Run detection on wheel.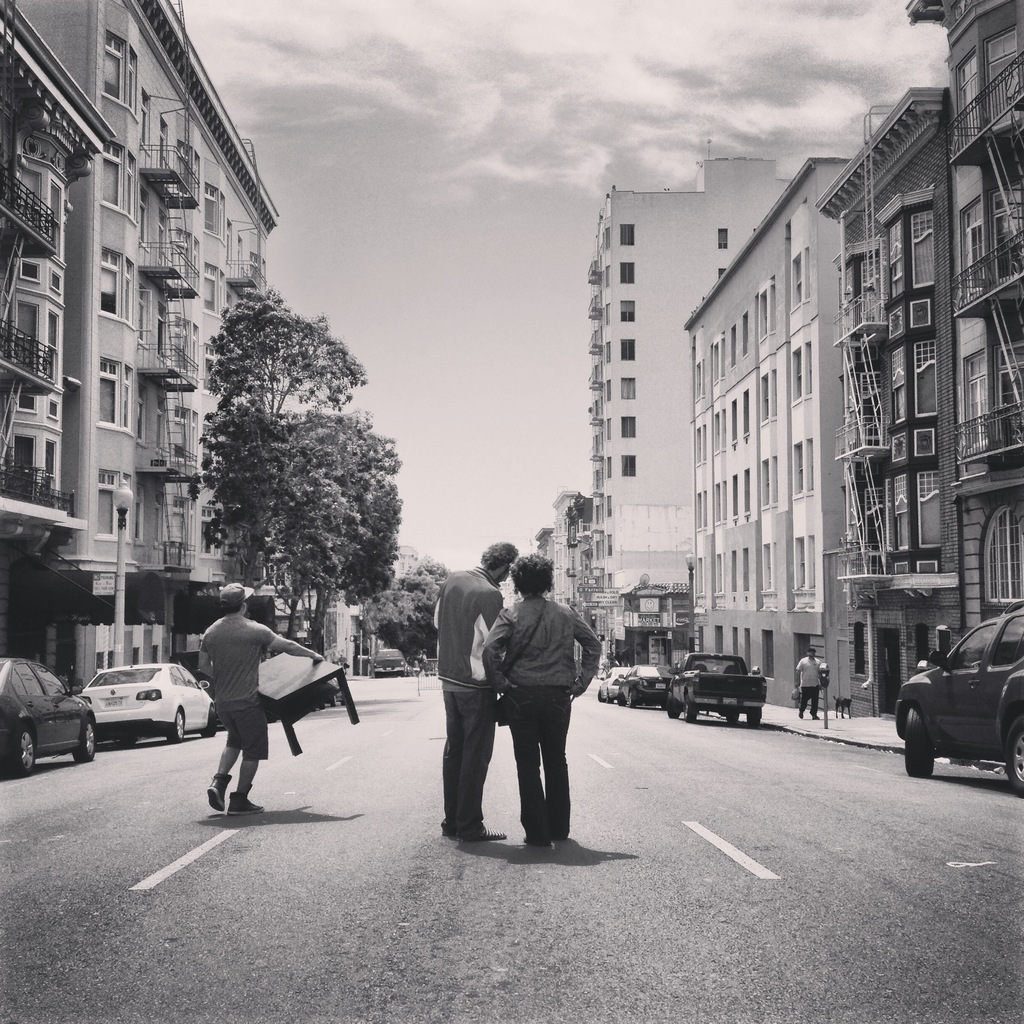
Result: {"left": 907, "top": 705, "right": 932, "bottom": 776}.
